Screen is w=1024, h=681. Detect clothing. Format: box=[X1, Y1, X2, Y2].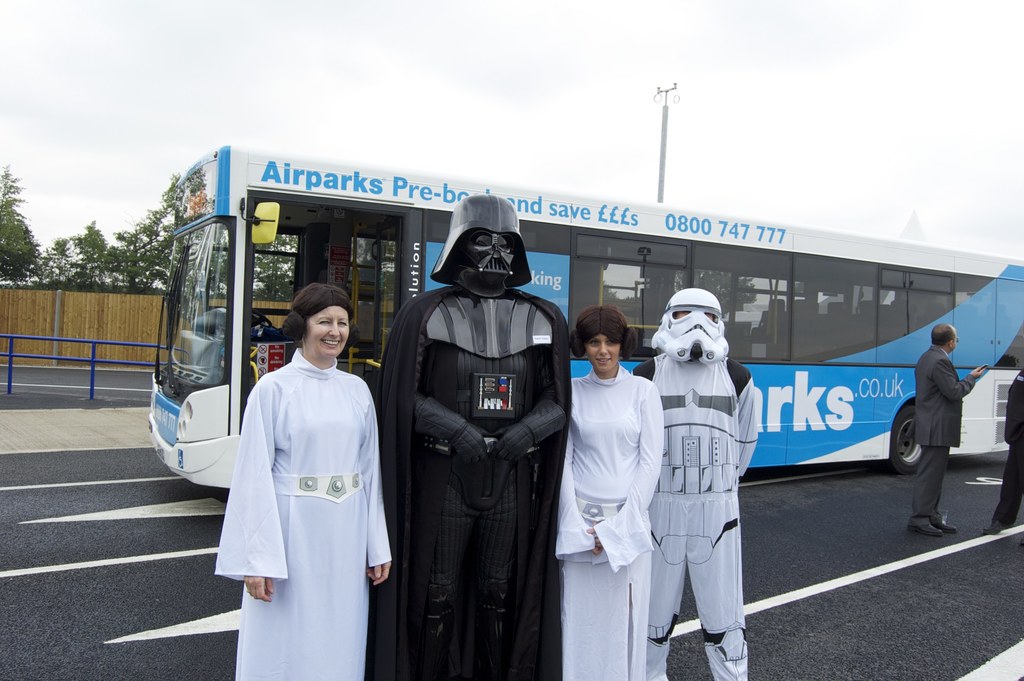
box=[555, 363, 665, 680].
